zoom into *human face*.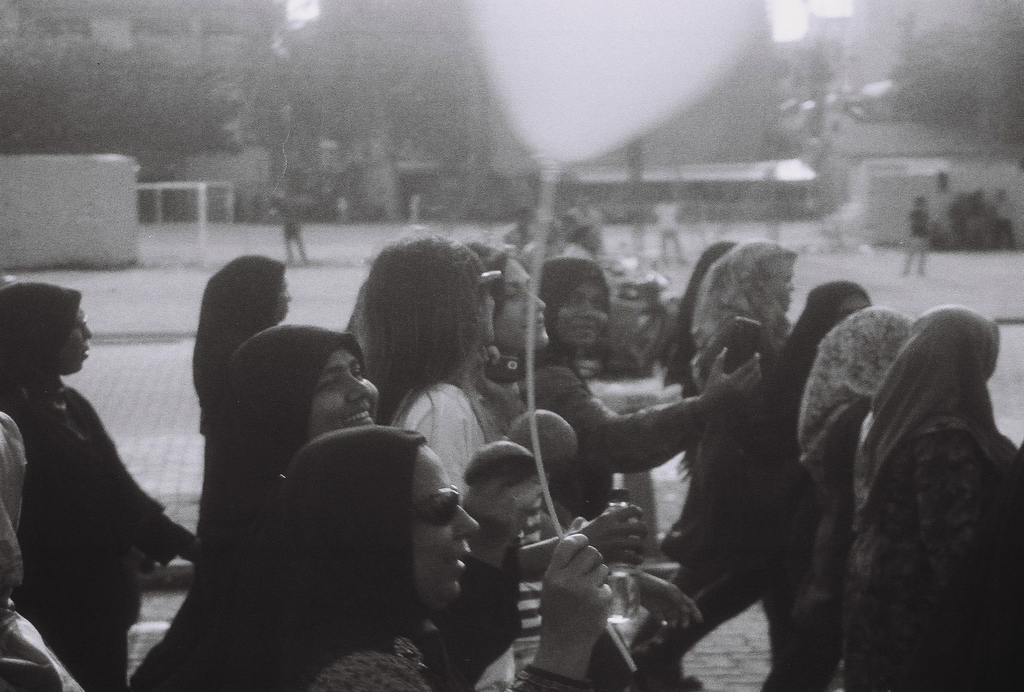
Zoom target: [775,267,793,297].
